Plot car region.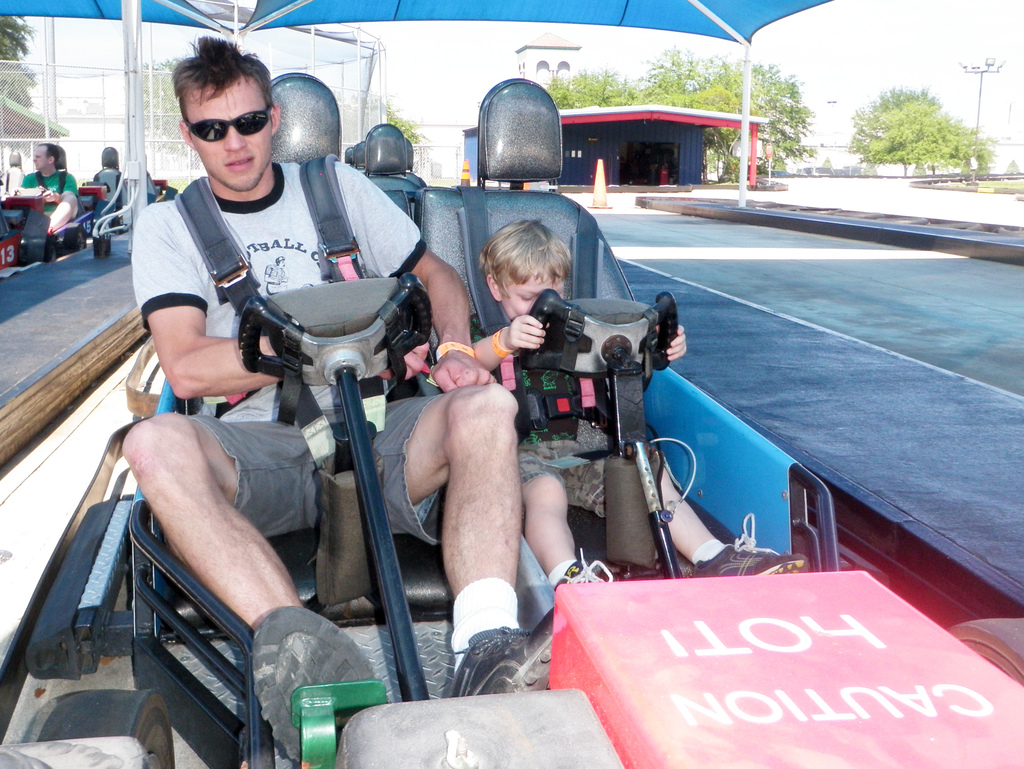
Plotted at 78 179 169 209.
